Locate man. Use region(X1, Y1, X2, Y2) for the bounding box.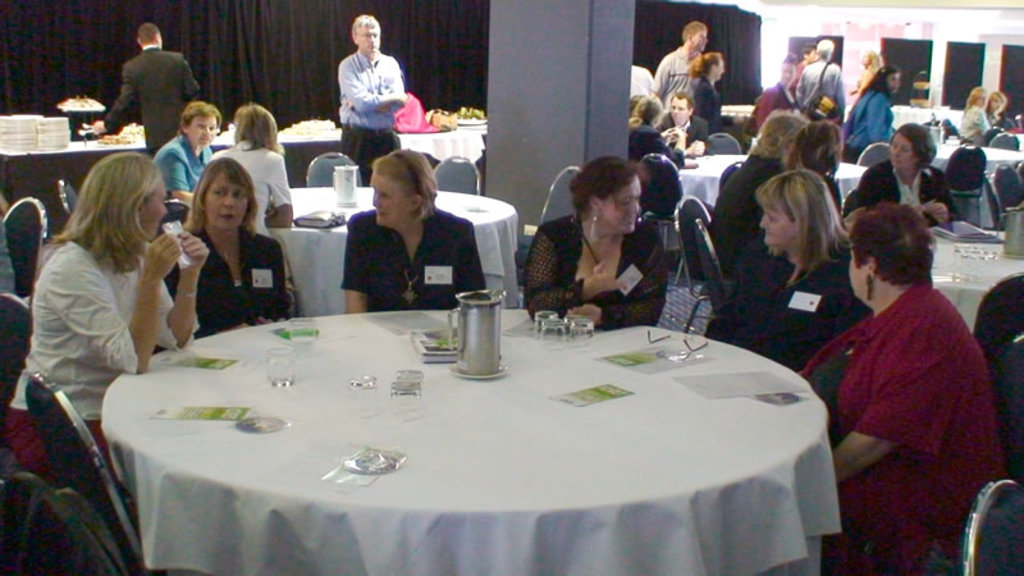
region(84, 23, 204, 155).
